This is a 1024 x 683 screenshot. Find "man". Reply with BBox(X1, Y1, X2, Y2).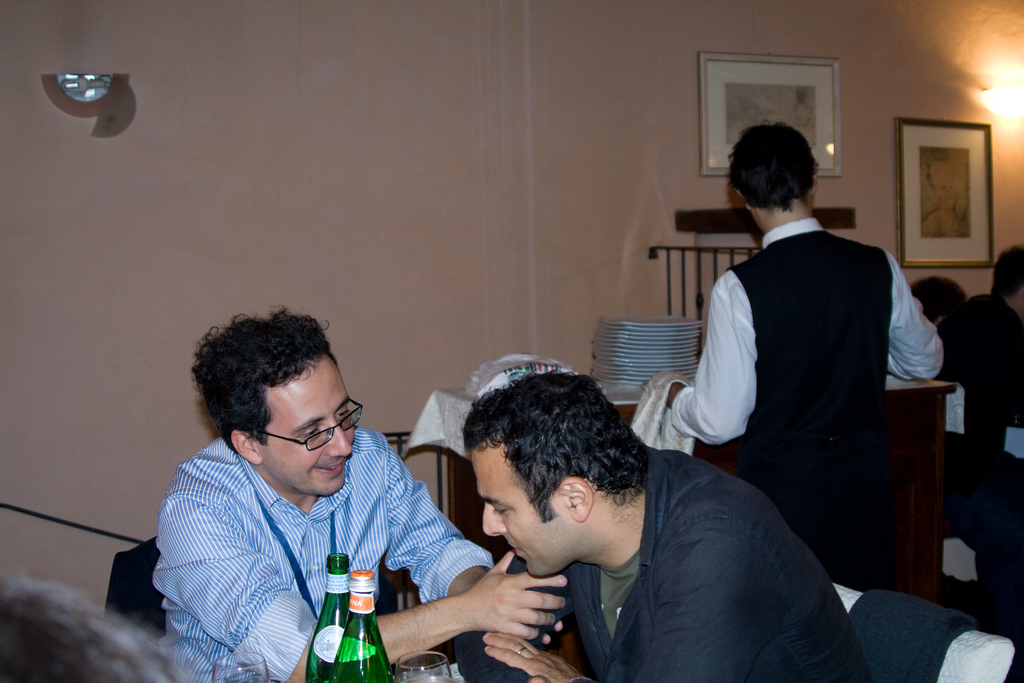
BBox(652, 118, 937, 650).
